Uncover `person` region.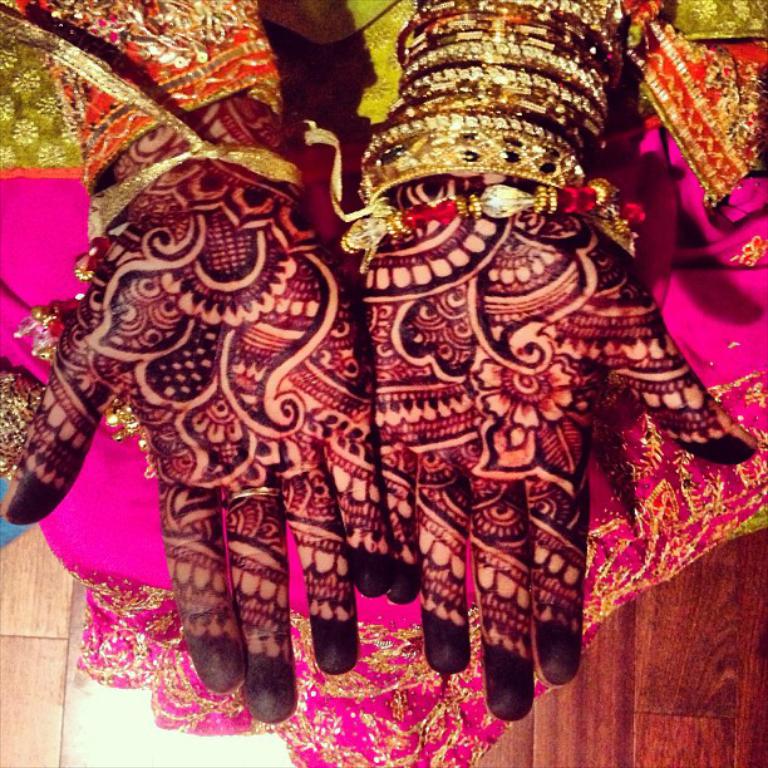
Uncovered: bbox=[0, 0, 767, 767].
